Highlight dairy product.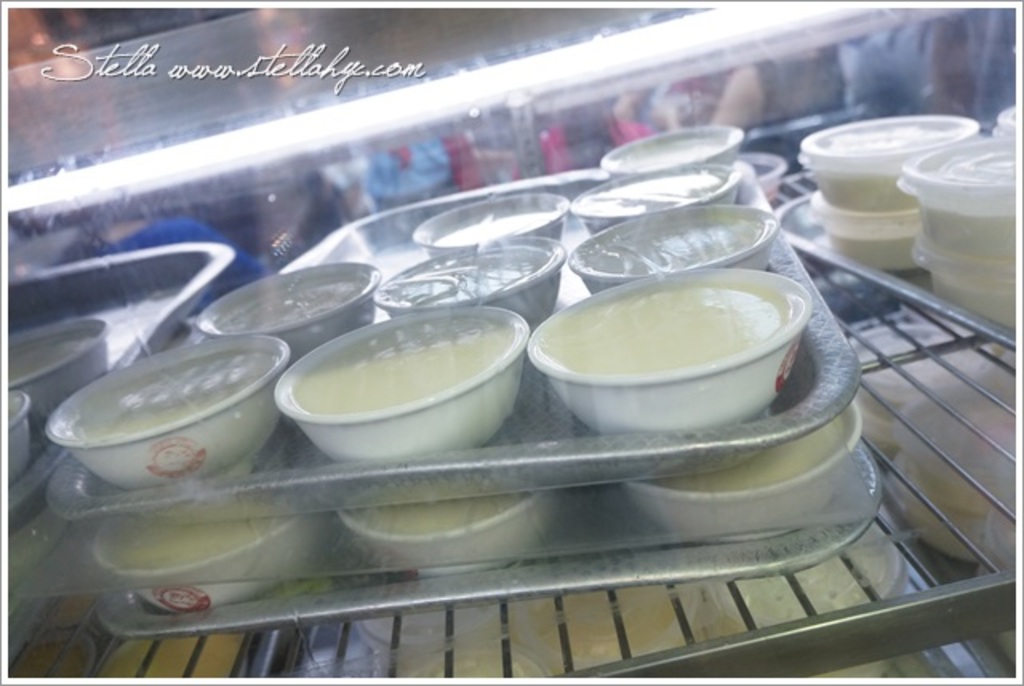
Highlighted region: BBox(213, 256, 339, 349).
